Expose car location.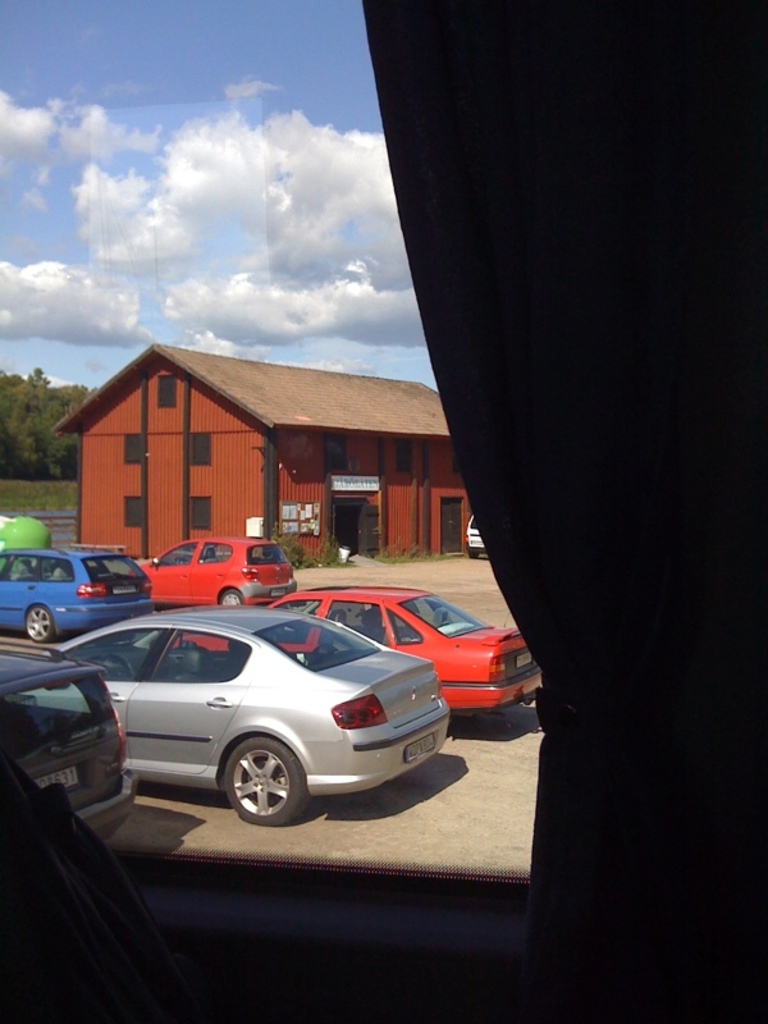
Exposed at 129,532,293,604.
